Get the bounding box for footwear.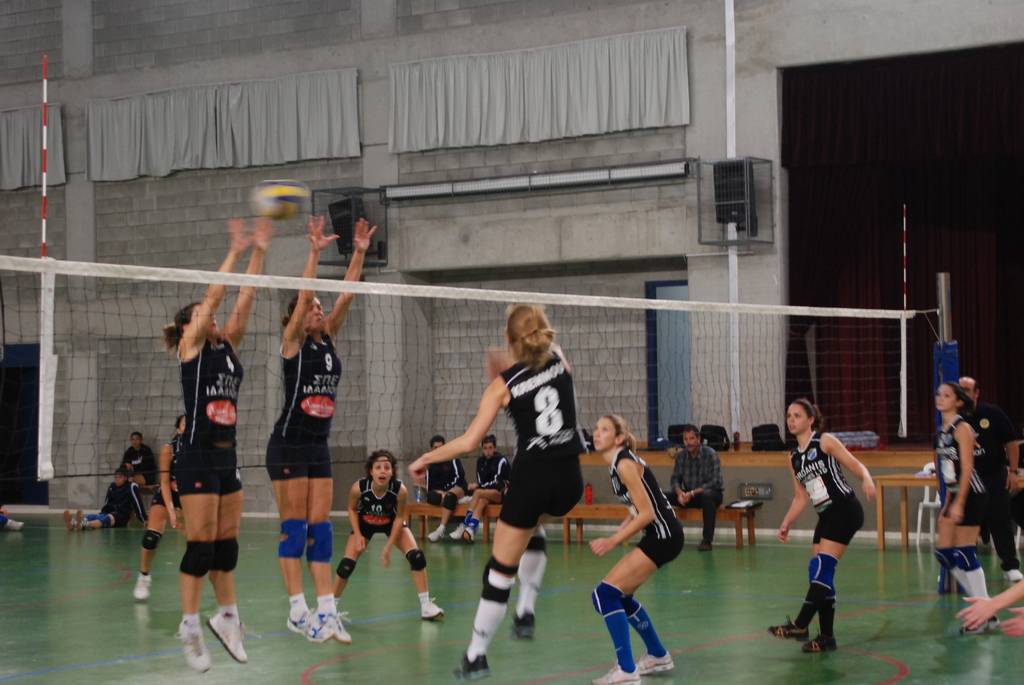
l=283, t=606, r=333, b=644.
